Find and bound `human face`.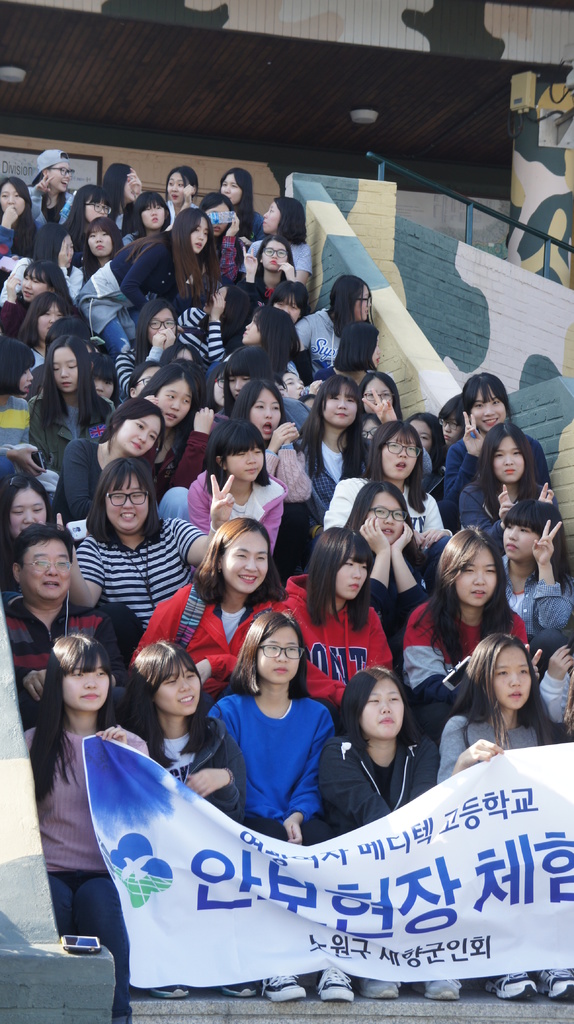
Bound: [x1=60, y1=236, x2=74, y2=267].
